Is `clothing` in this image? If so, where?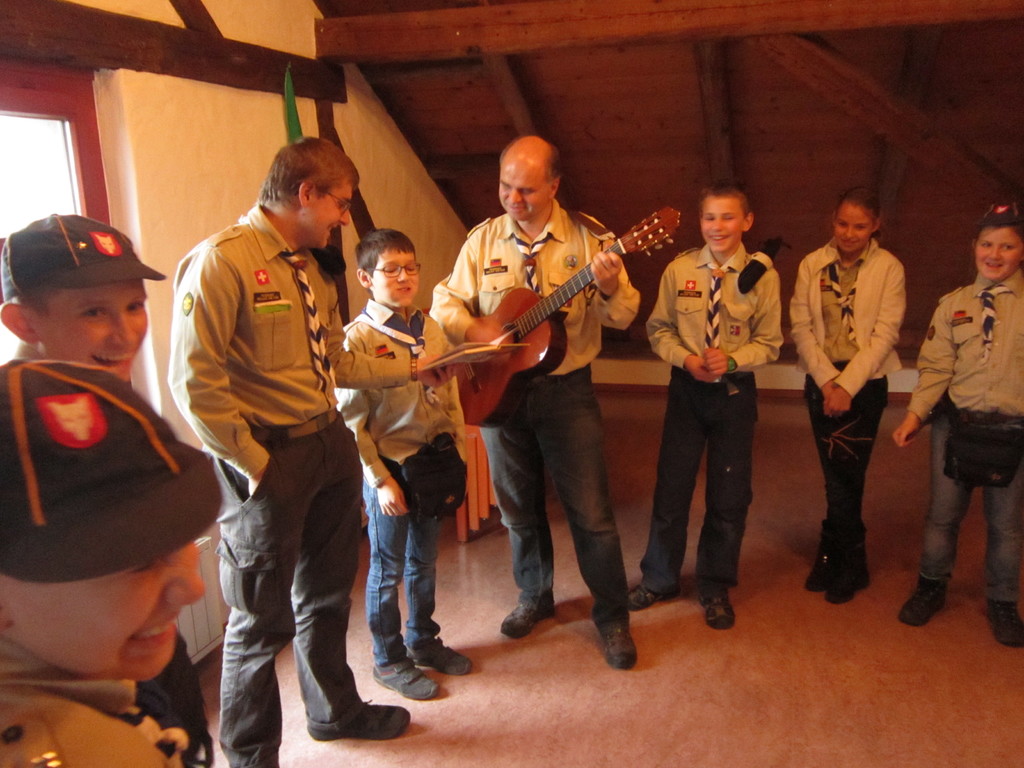
Yes, at box(161, 198, 420, 479).
